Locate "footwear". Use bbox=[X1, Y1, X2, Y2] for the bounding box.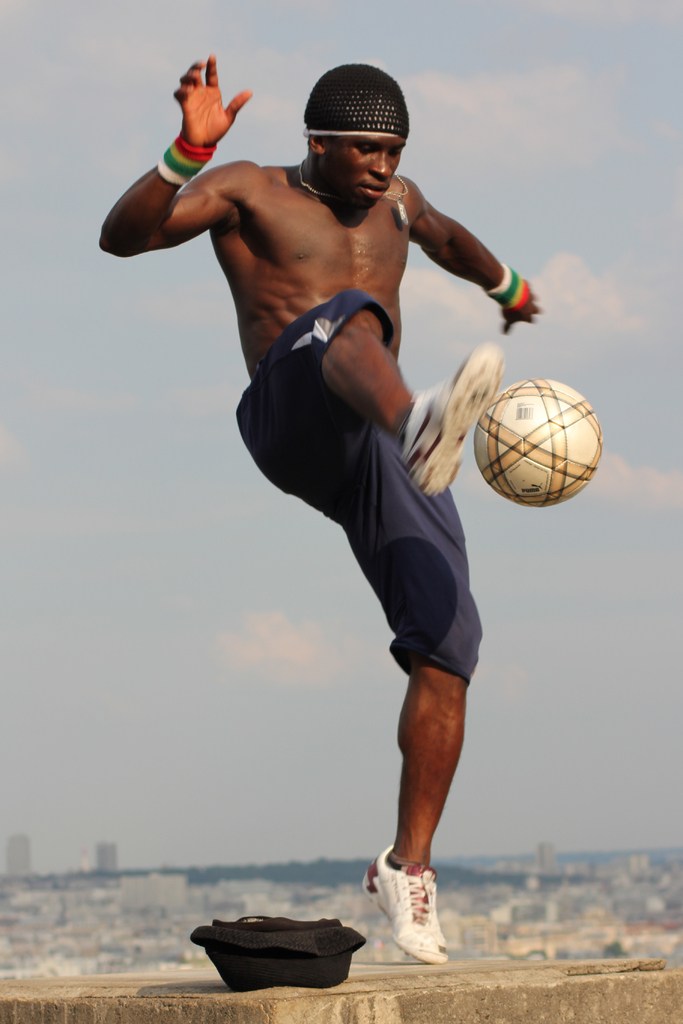
bbox=[404, 332, 507, 500].
